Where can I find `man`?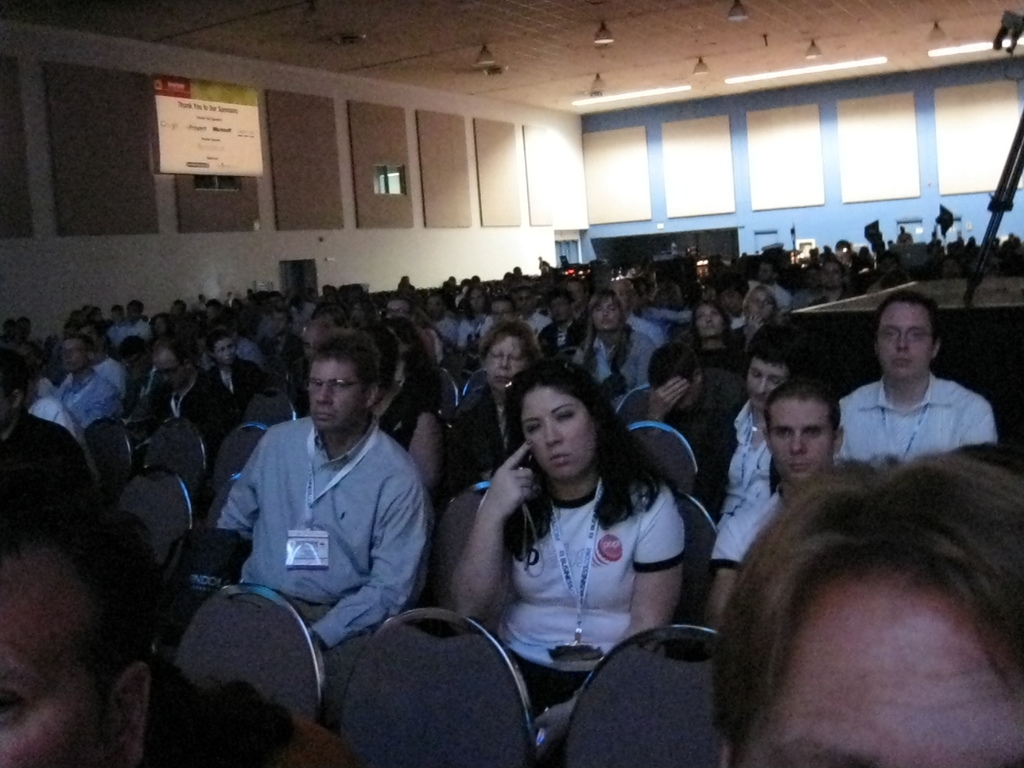
You can find it at [x1=709, y1=379, x2=845, y2=617].
